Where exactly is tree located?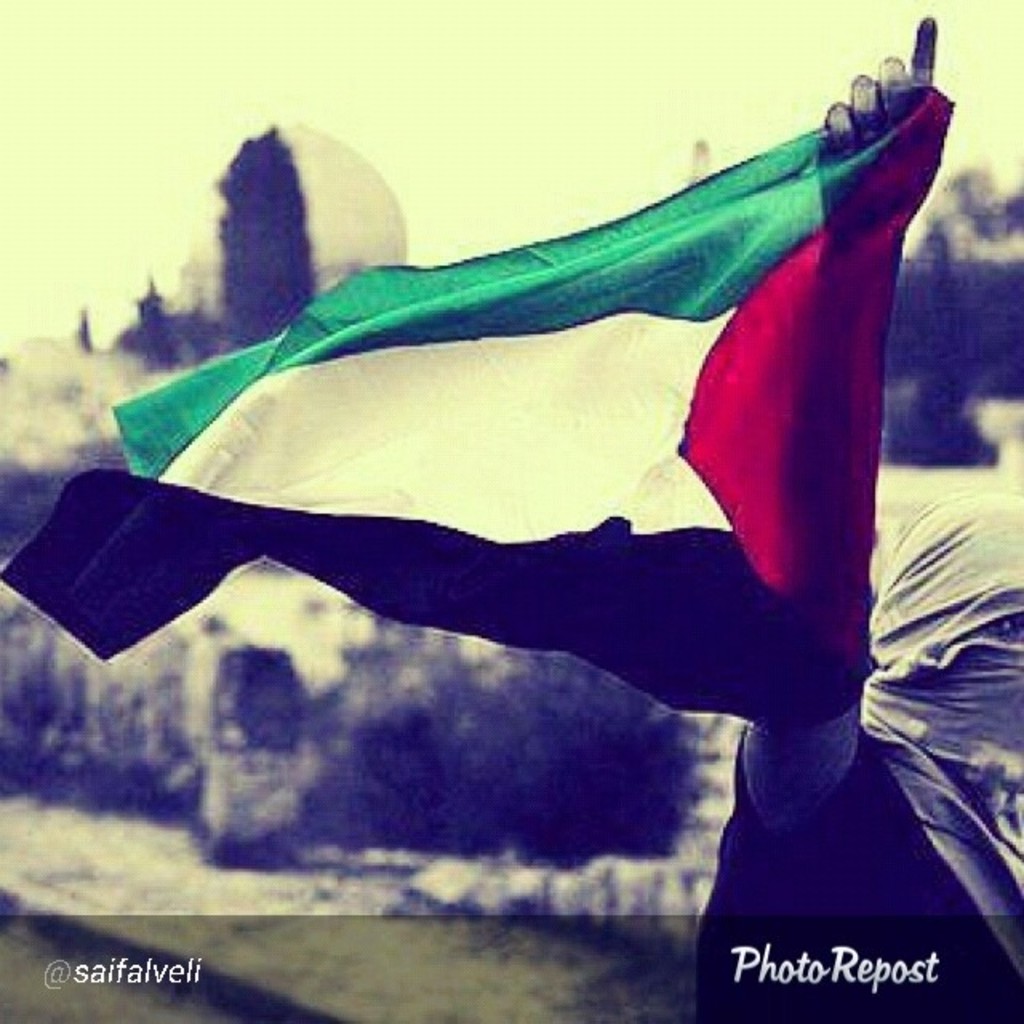
Its bounding box is l=126, t=278, r=176, b=371.
